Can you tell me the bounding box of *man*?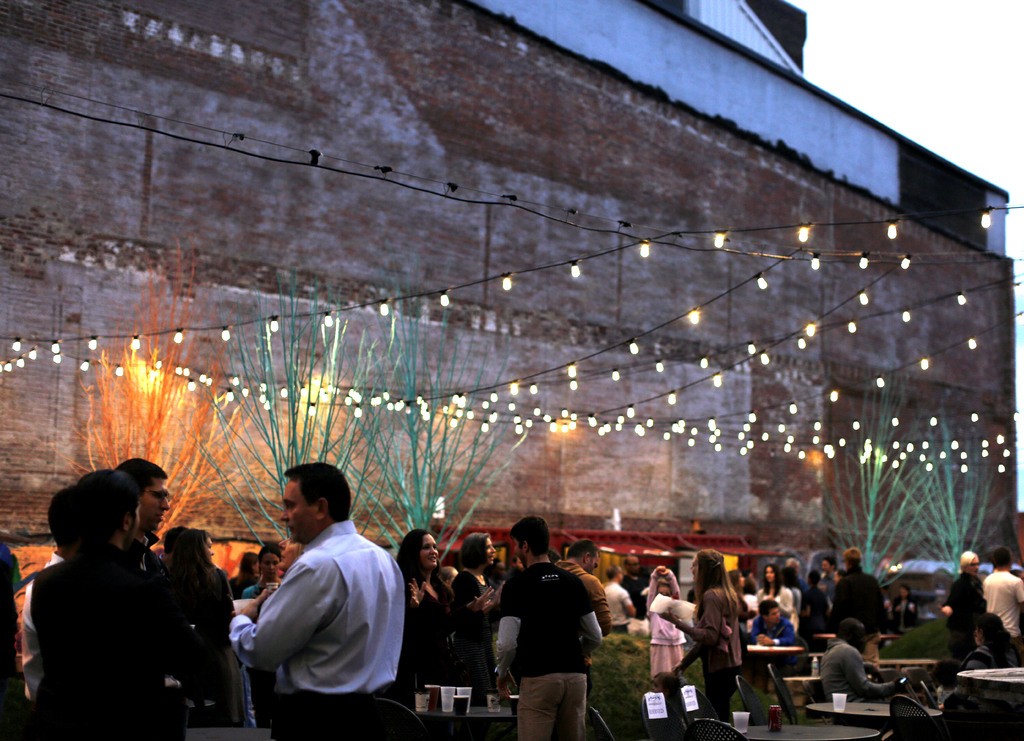
box=[17, 466, 224, 740].
